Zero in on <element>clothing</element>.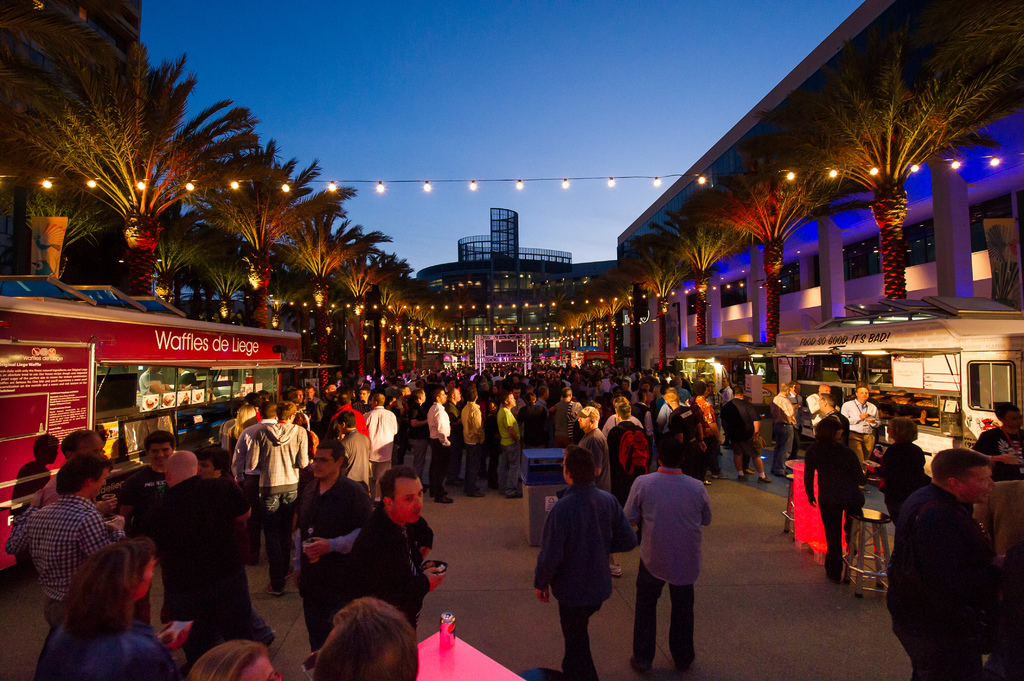
Zeroed in: rect(495, 408, 527, 483).
